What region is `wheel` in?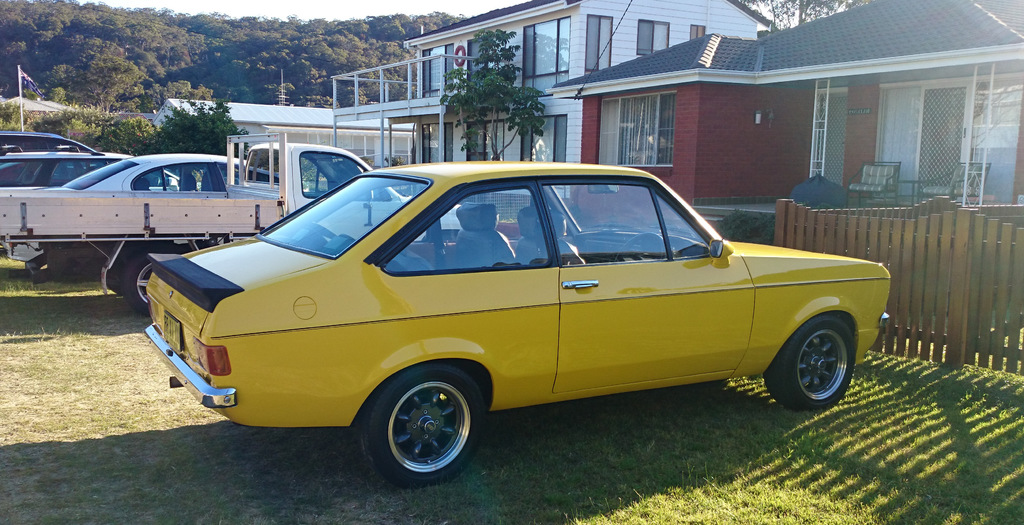
crop(755, 317, 852, 409).
